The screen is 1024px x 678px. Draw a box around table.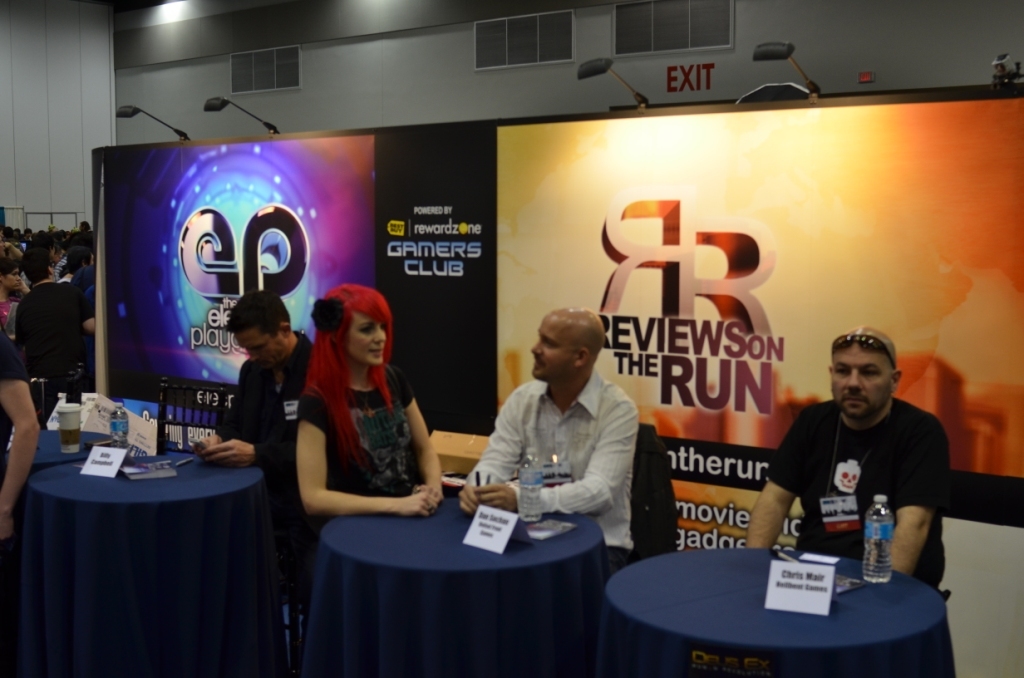
detection(4, 427, 117, 473).
